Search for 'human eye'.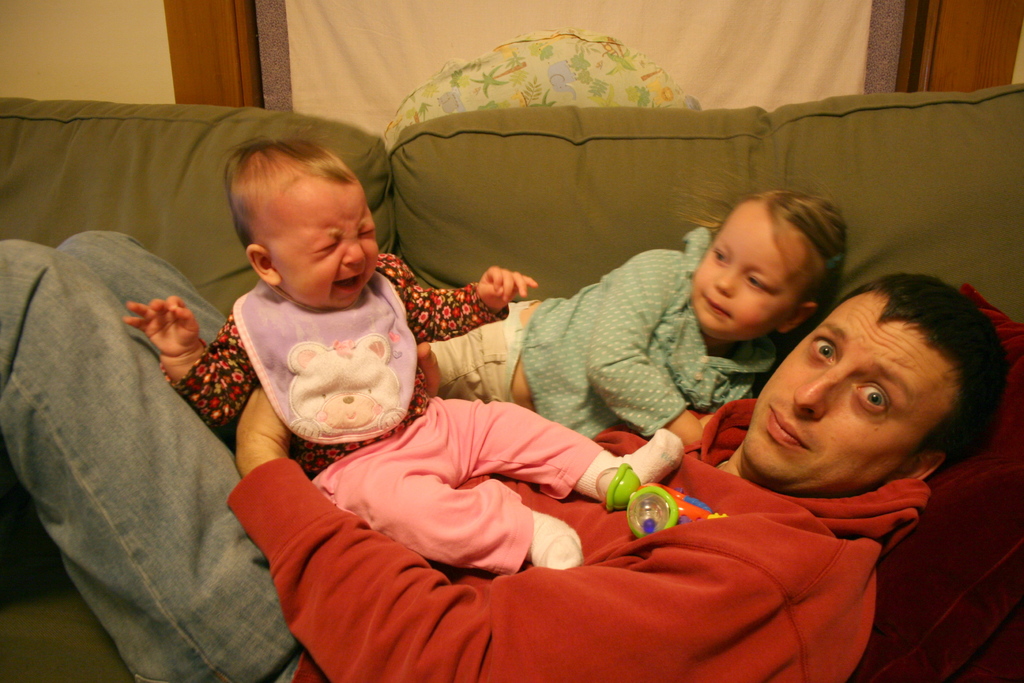
Found at rect(741, 277, 769, 292).
